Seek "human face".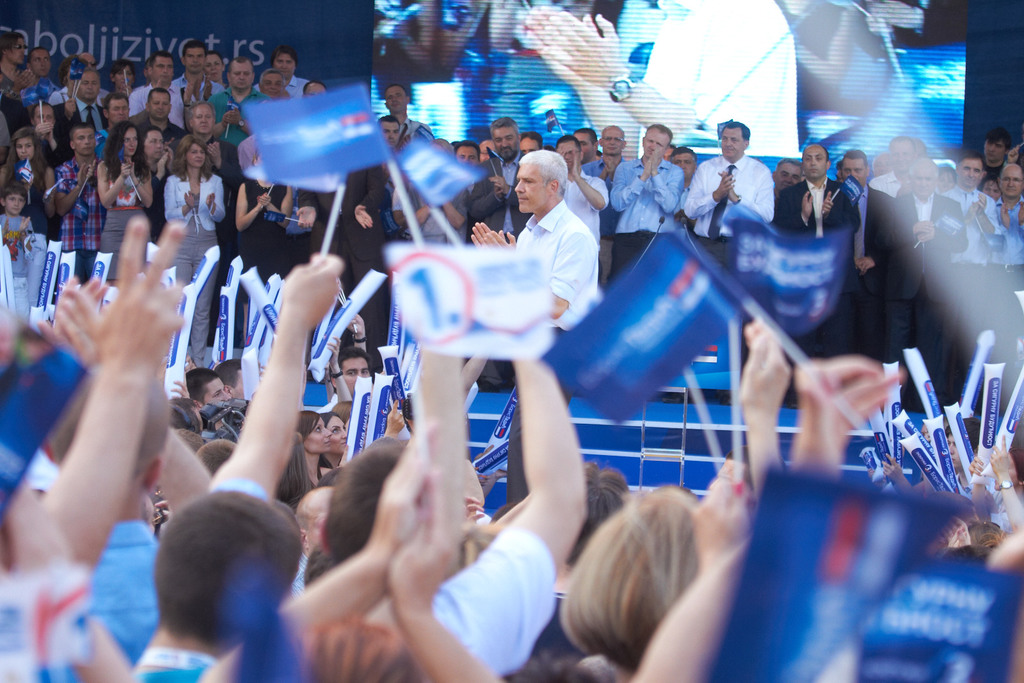
select_region(204, 378, 228, 404).
